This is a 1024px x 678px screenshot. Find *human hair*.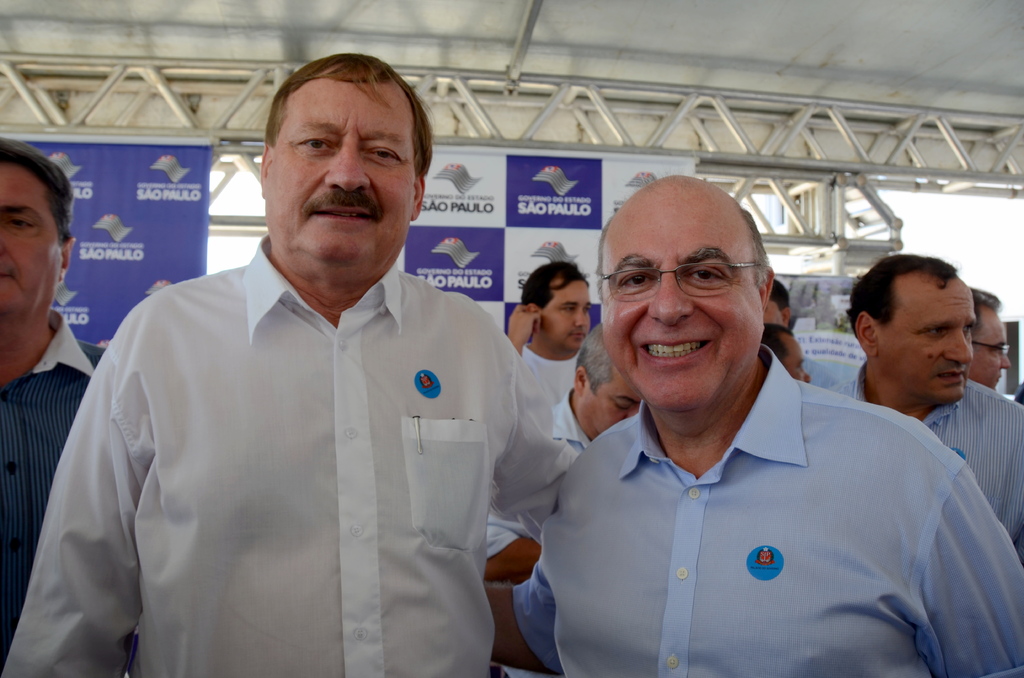
Bounding box: <box>521,259,589,312</box>.
